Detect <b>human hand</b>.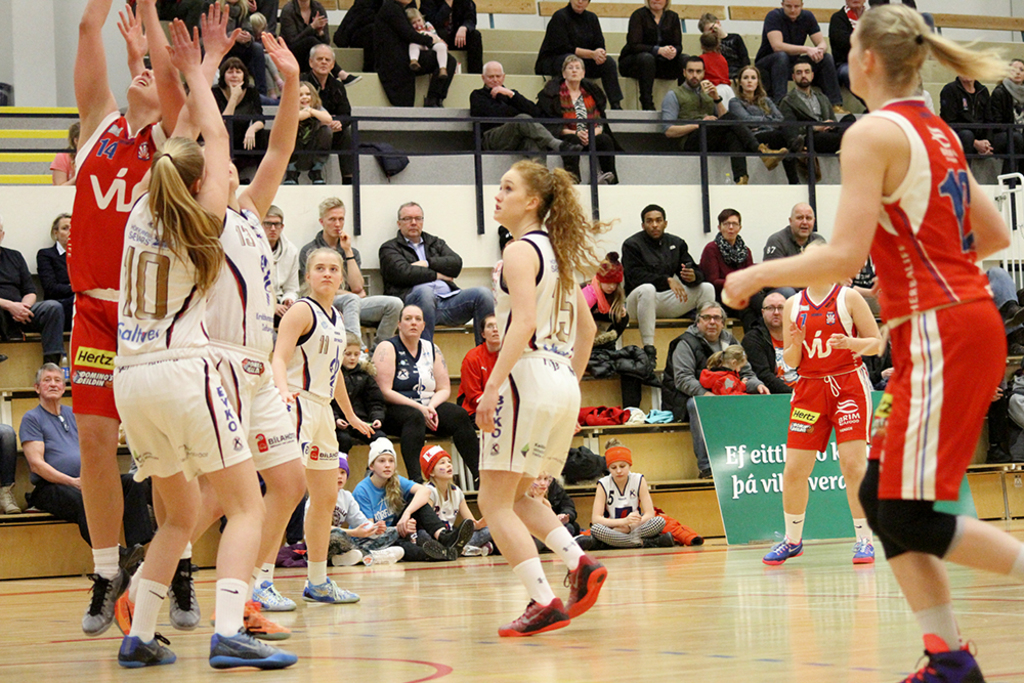
Detected at box=[197, 0, 243, 60].
